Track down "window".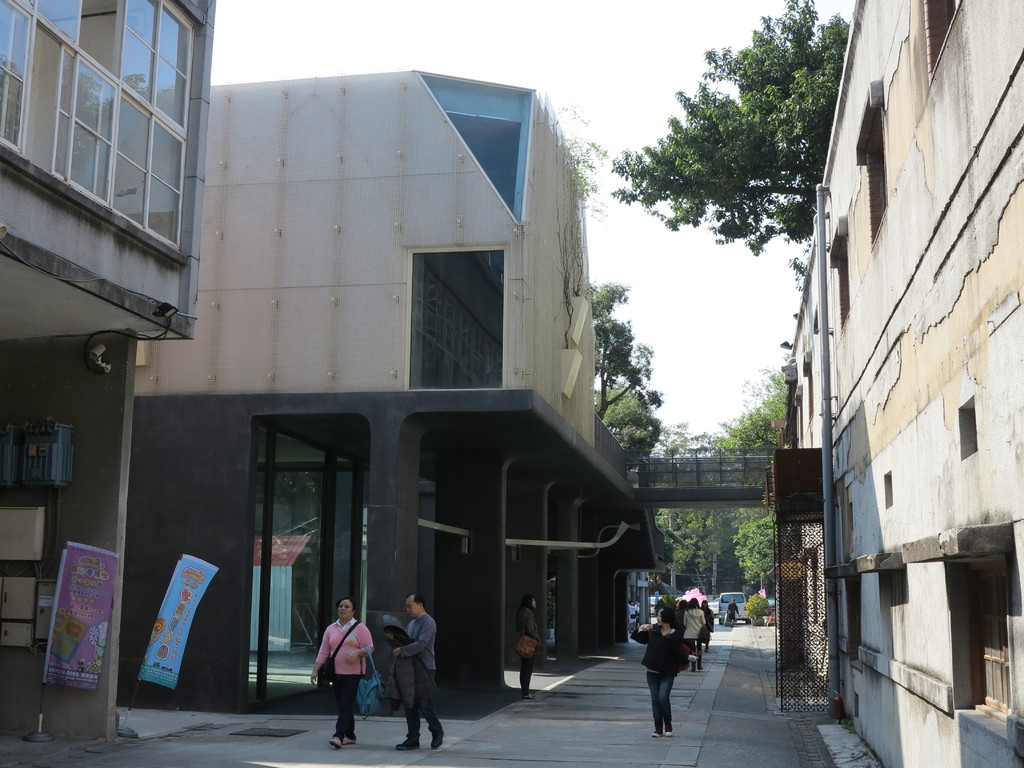
Tracked to box(822, 561, 856, 653).
